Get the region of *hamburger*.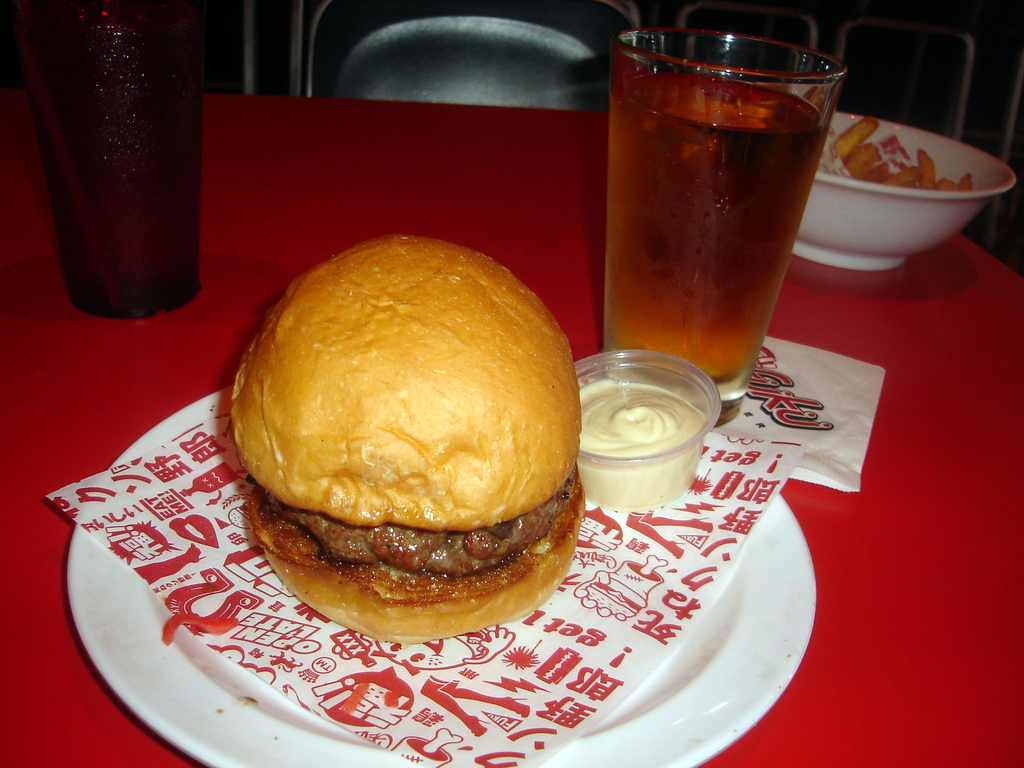
x1=230 y1=233 x2=588 y2=641.
